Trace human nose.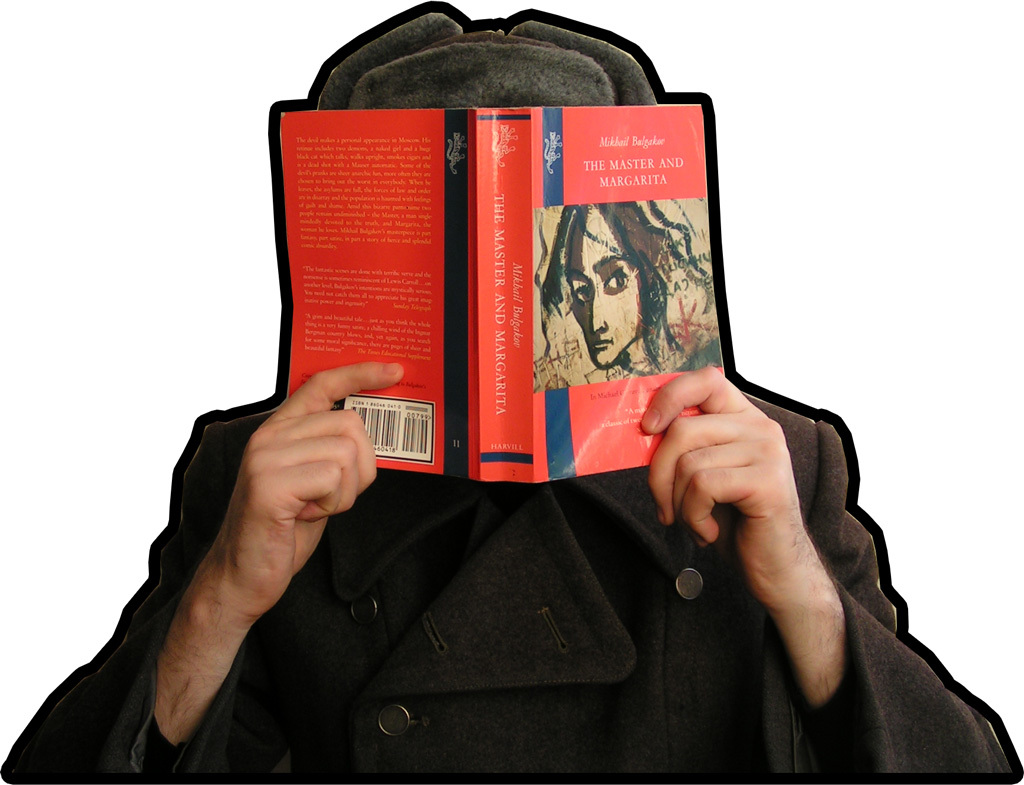
Traced to [588,291,605,333].
